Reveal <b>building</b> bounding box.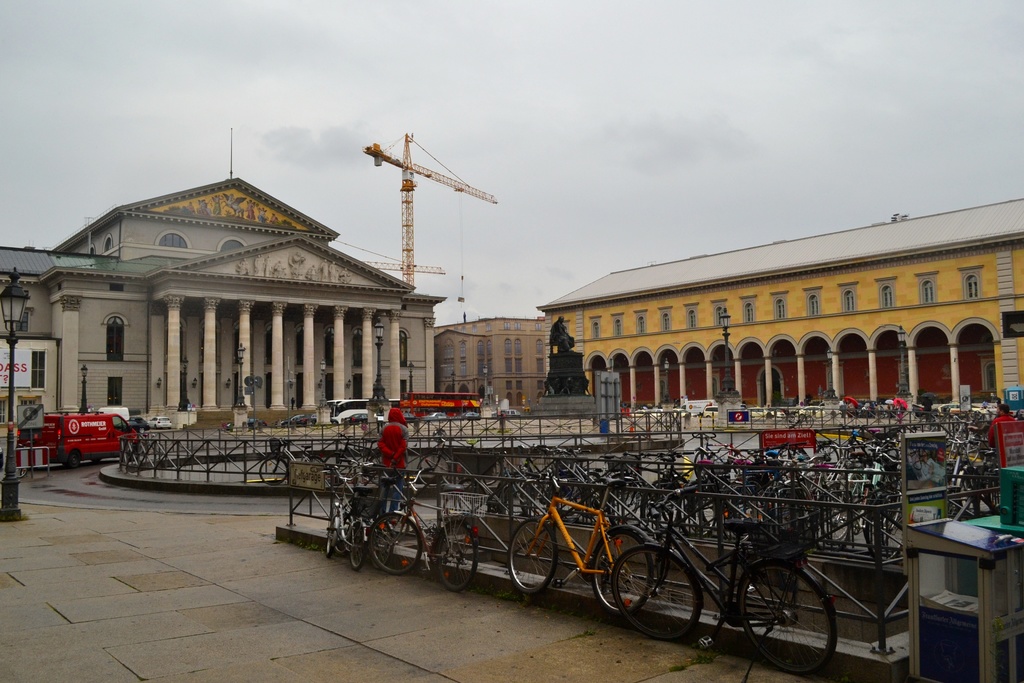
Revealed: <region>428, 313, 554, 410</region>.
